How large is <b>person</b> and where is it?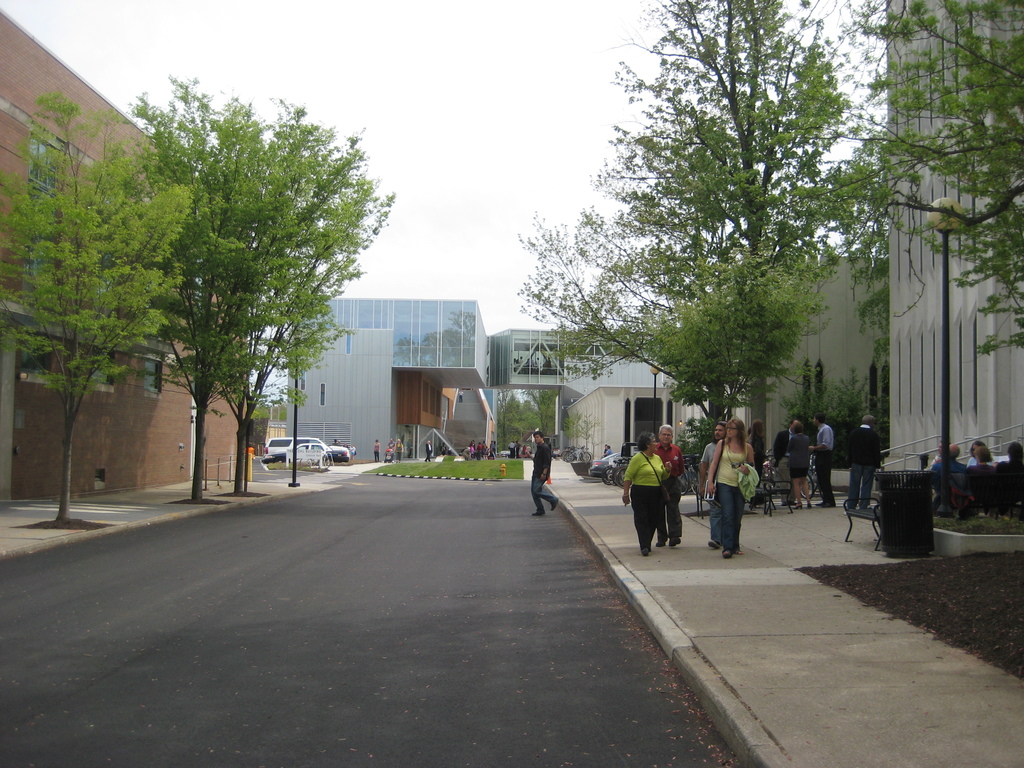
Bounding box: 349, 447, 356, 465.
